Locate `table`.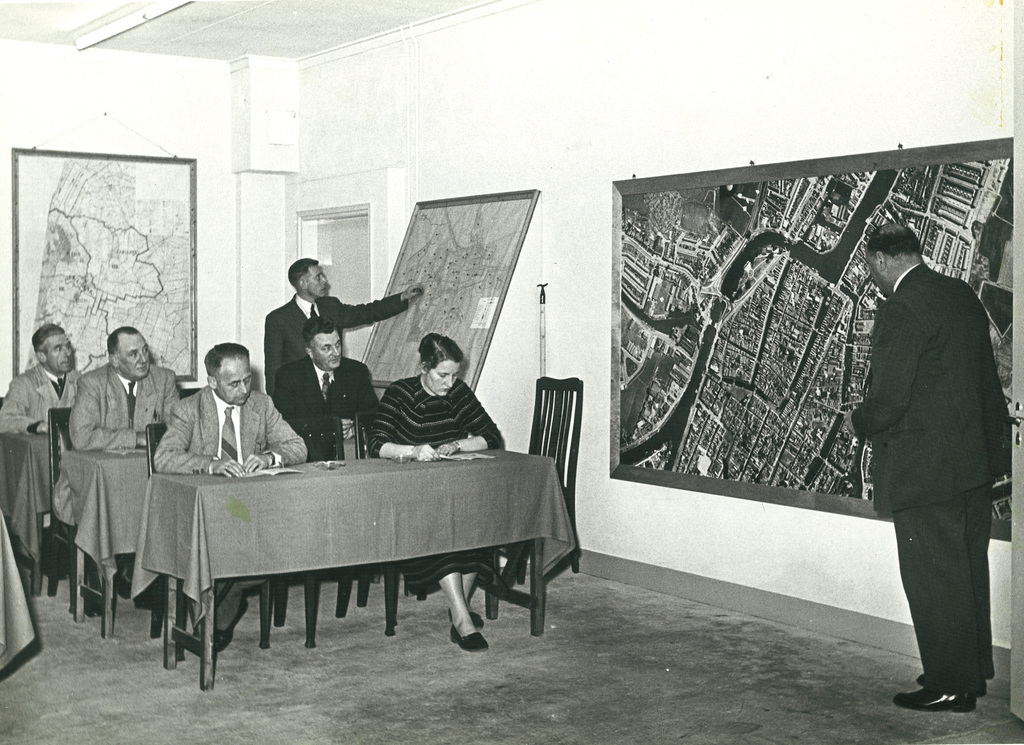
Bounding box: bbox=(4, 433, 53, 596).
